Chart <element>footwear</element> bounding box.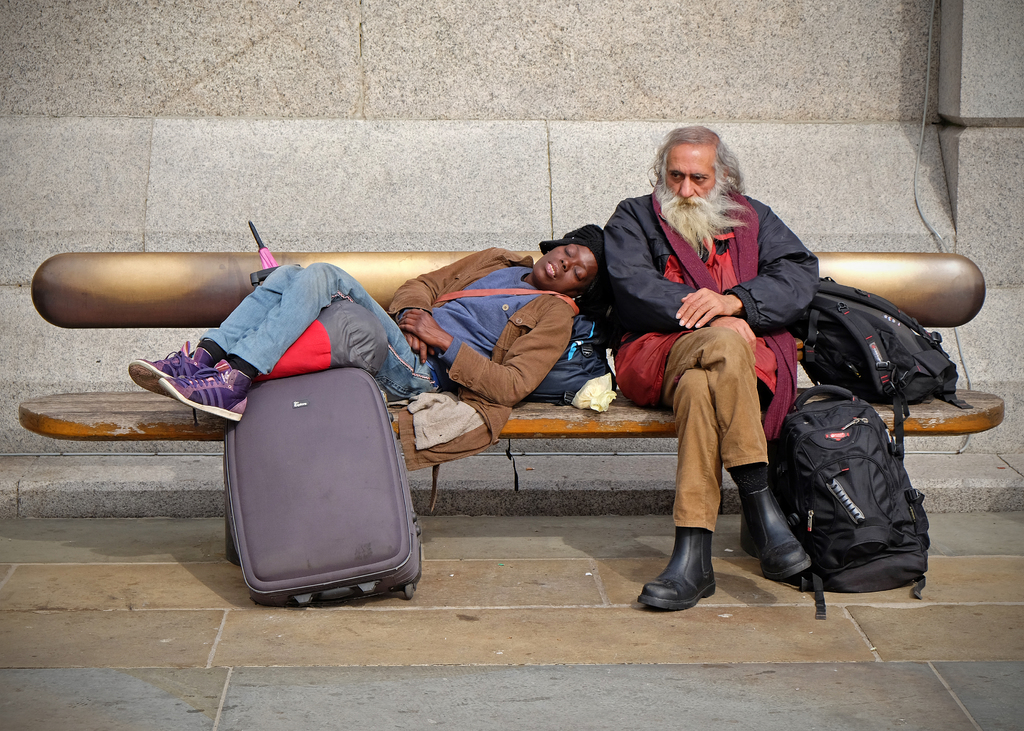
Charted: l=740, t=475, r=810, b=575.
